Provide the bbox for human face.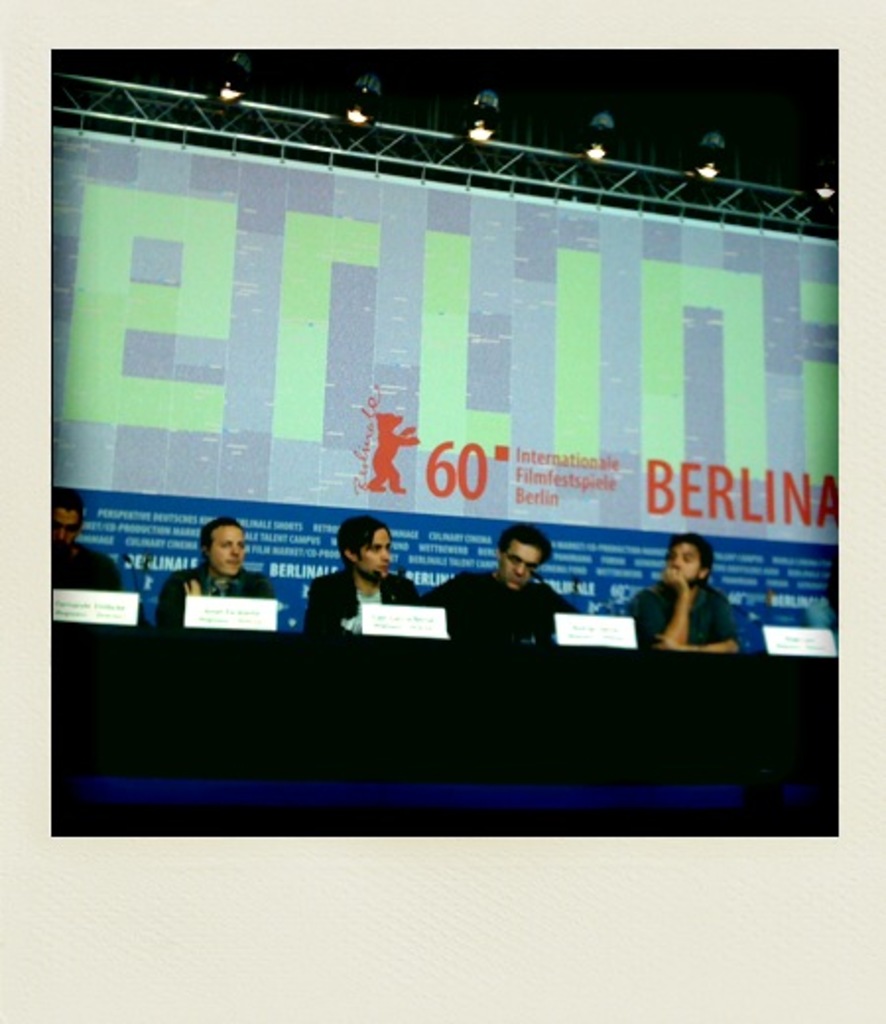
detection(55, 506, 81, 544).
